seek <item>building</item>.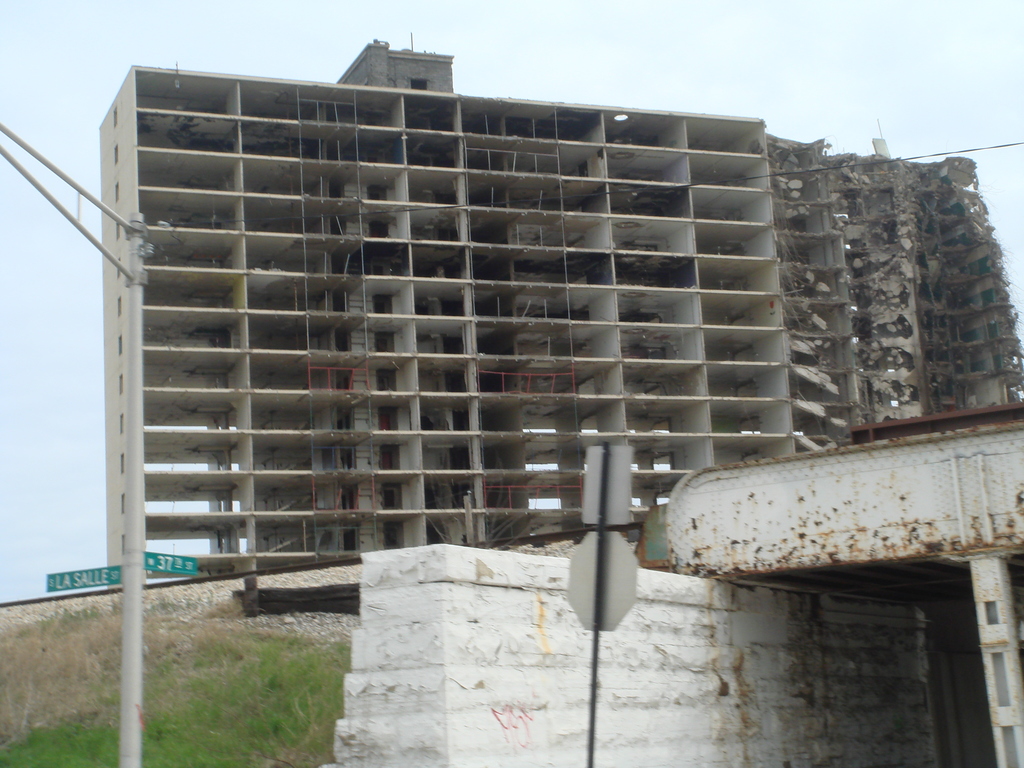
Rect(98, 38, 1023, 575).
